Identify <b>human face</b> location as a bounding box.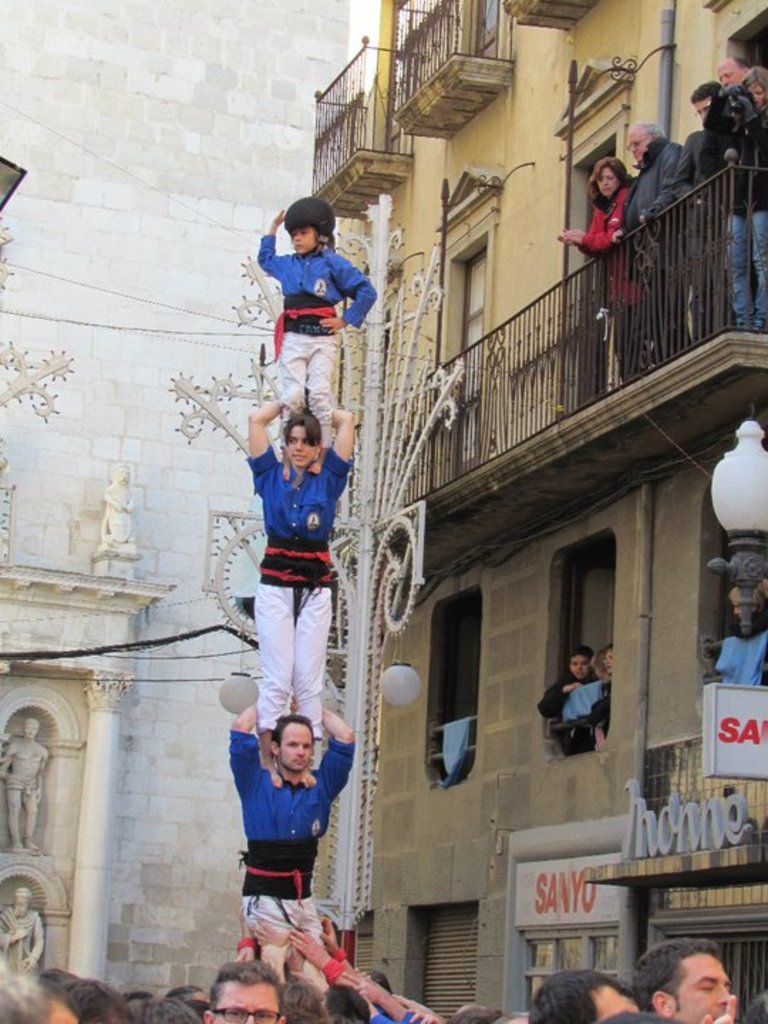
x1=629, y1=138, x2=649, y2=162.
